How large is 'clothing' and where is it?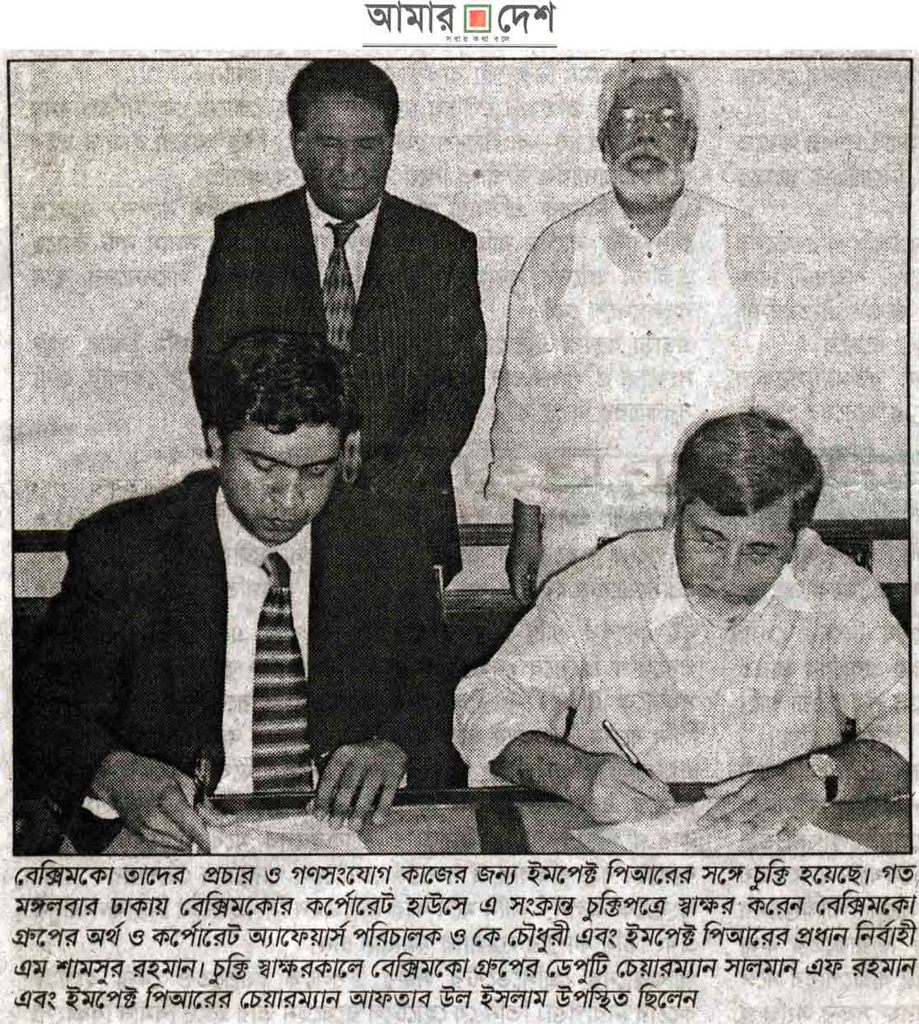
Bounding box: x1=183, y1=172, x2=473, y2=604.
